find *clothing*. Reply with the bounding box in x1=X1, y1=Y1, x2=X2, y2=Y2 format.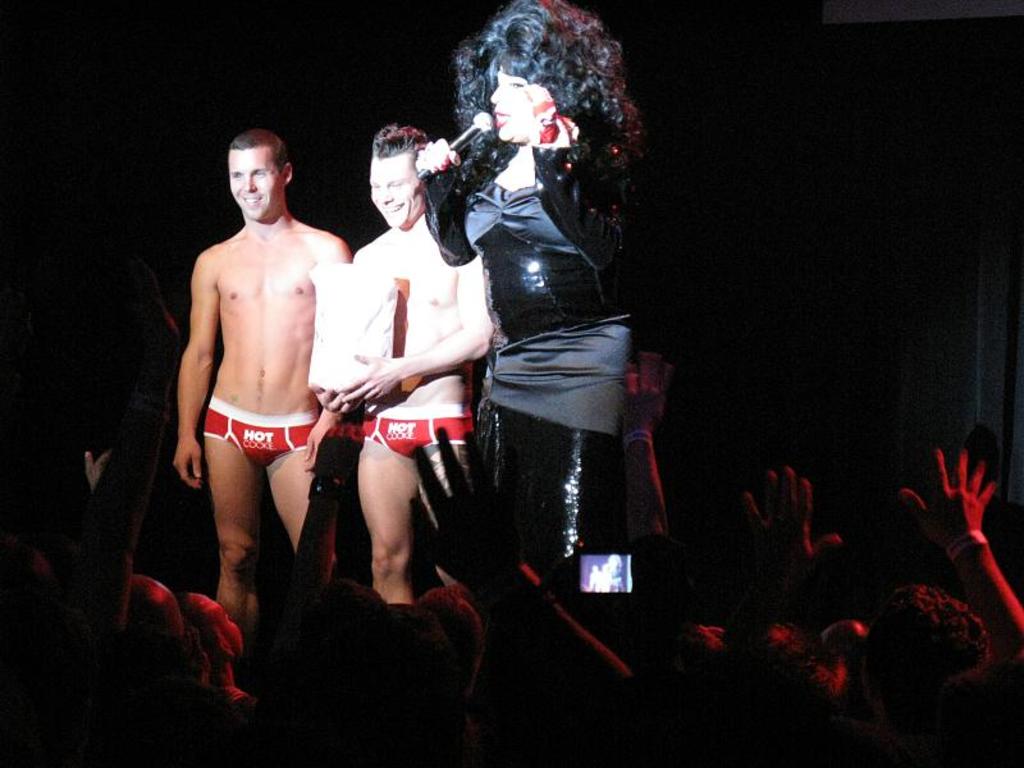
x1=211, y1=396, x2=332, y2=477.
